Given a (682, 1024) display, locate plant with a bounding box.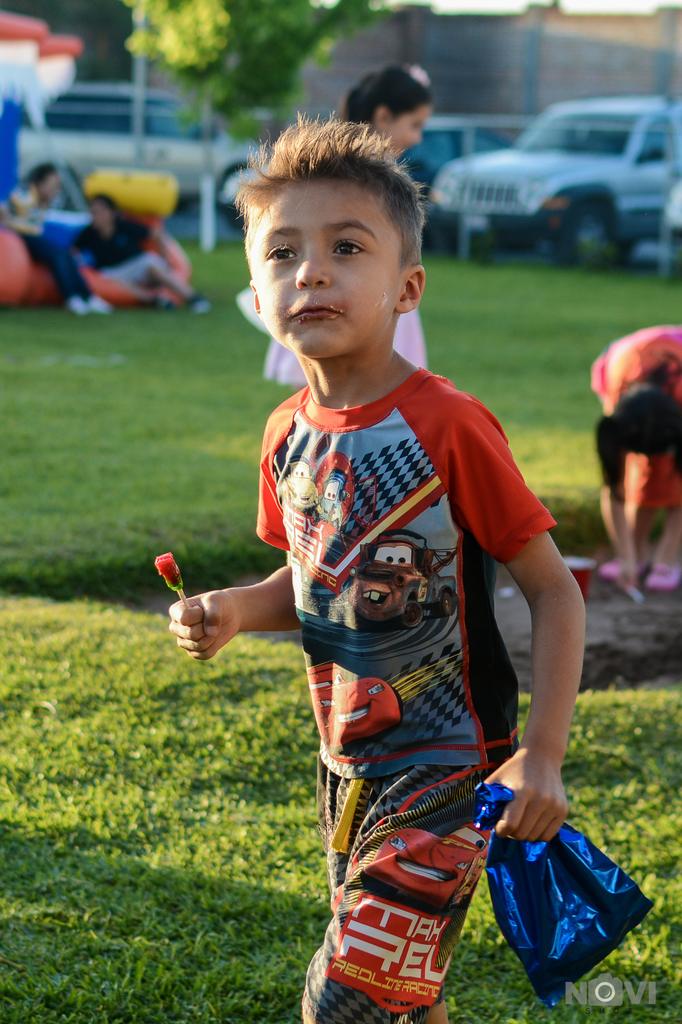
Located: left=0, top=248, right=681, bottom=1023.
